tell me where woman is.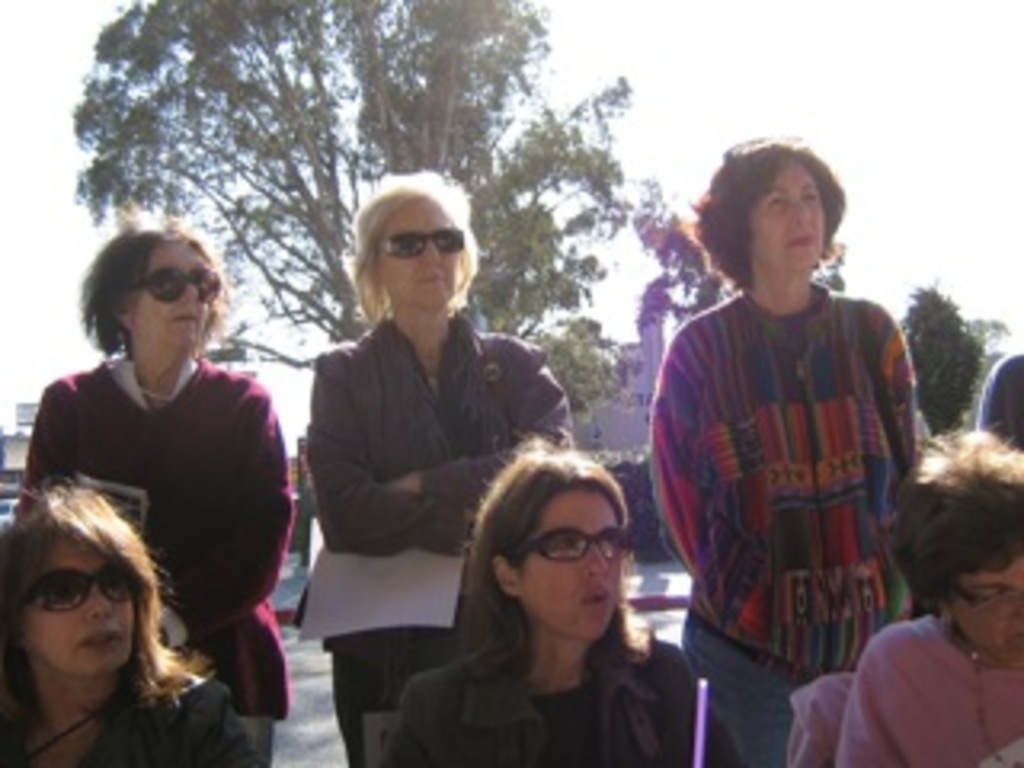
woman is at (294, 166, 582, 765).
